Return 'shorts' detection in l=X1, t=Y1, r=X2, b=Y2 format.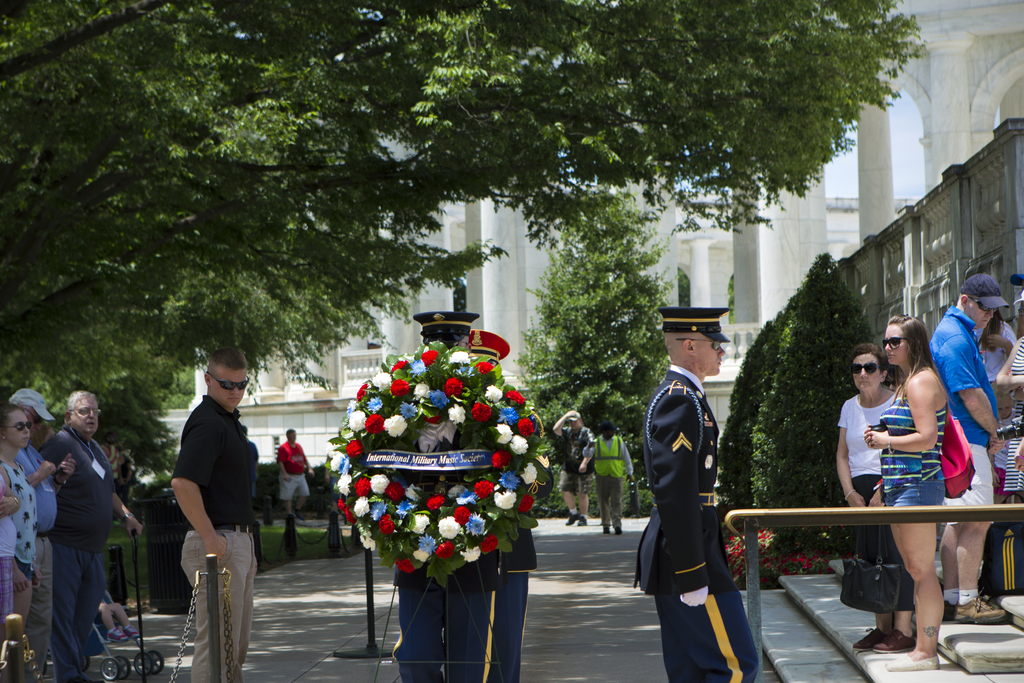
l=0, t=556, r=17, b=626.
